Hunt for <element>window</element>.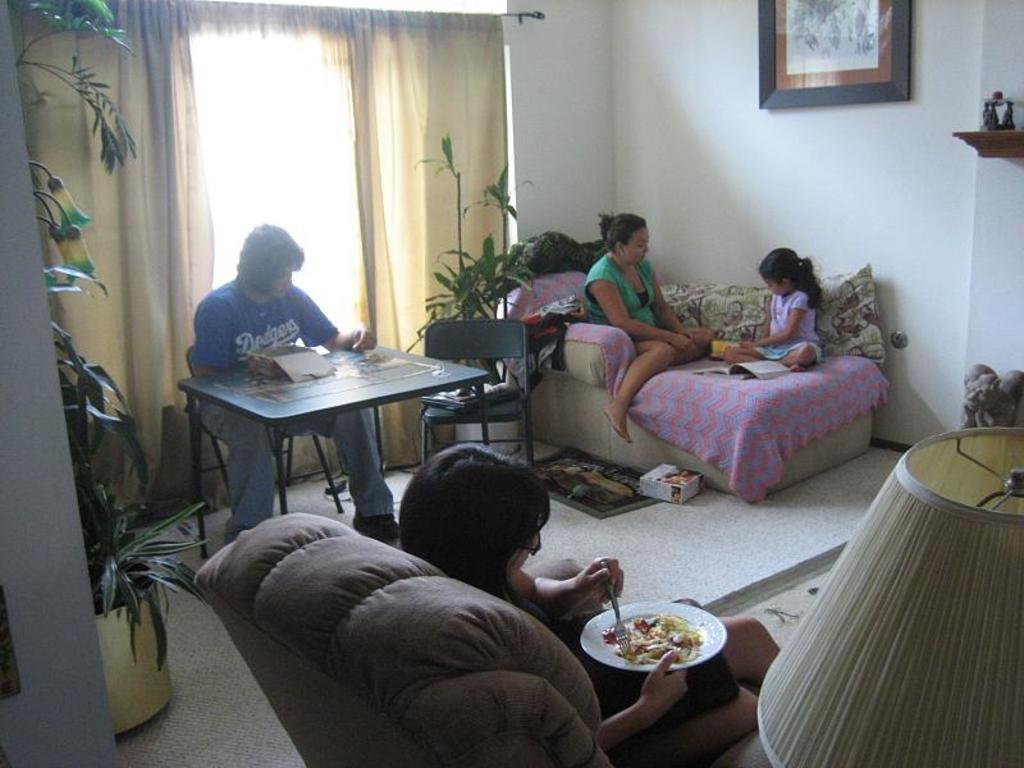
Hunted down at [192,1,375,356].
